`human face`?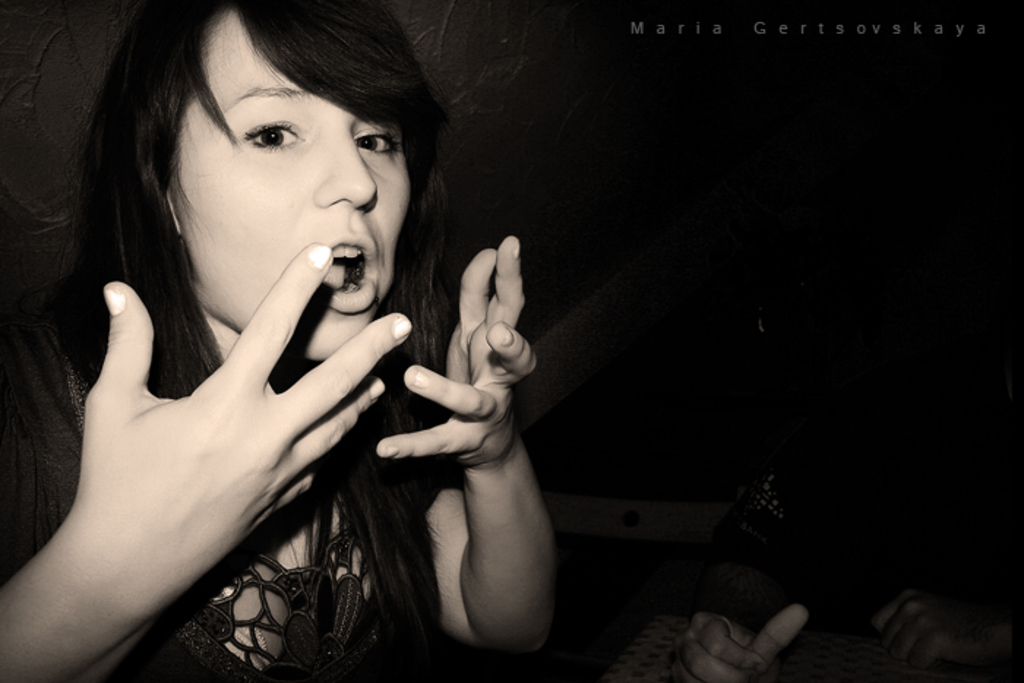
bbox(177, 13, 413, 363)
